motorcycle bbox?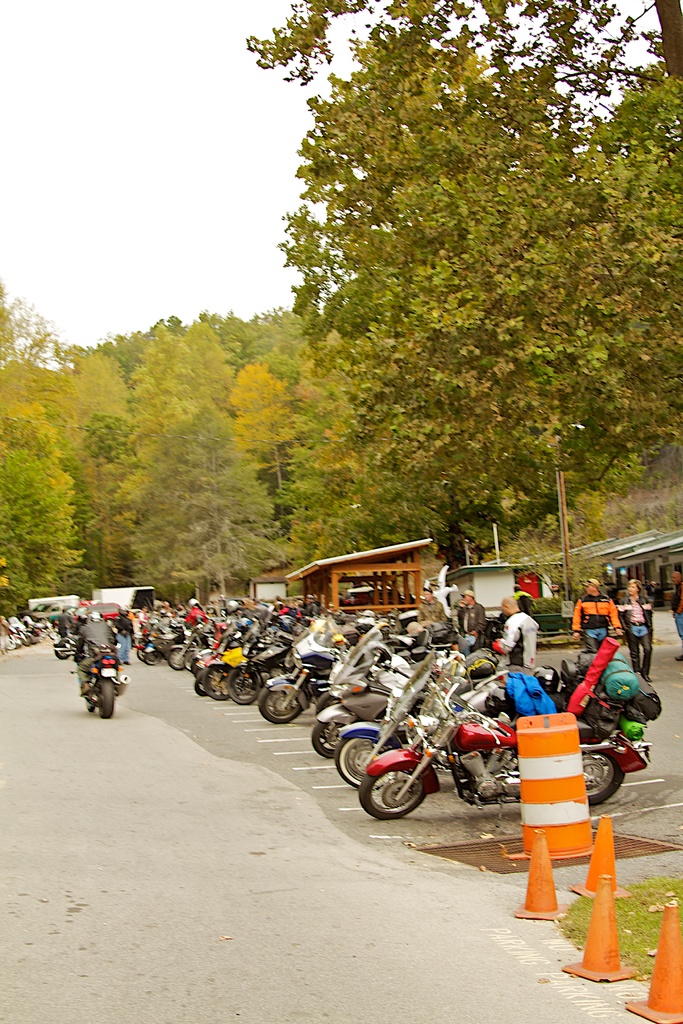
l=58, t=657, r=123, b=724
